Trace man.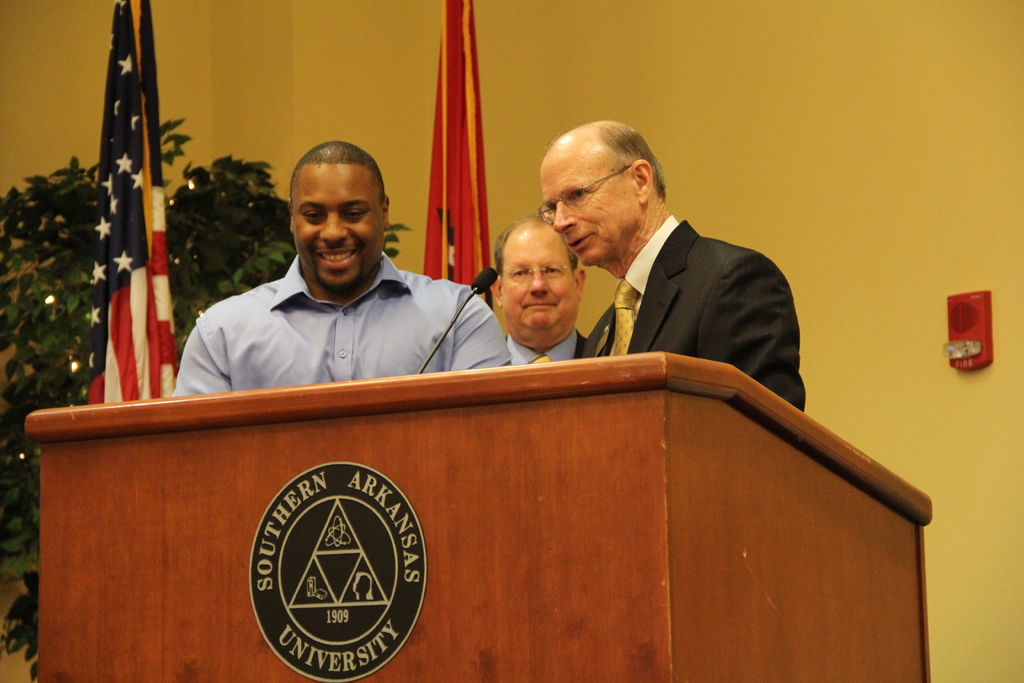
Traced to x1=493, y1=213, x2=589, y2=368.
